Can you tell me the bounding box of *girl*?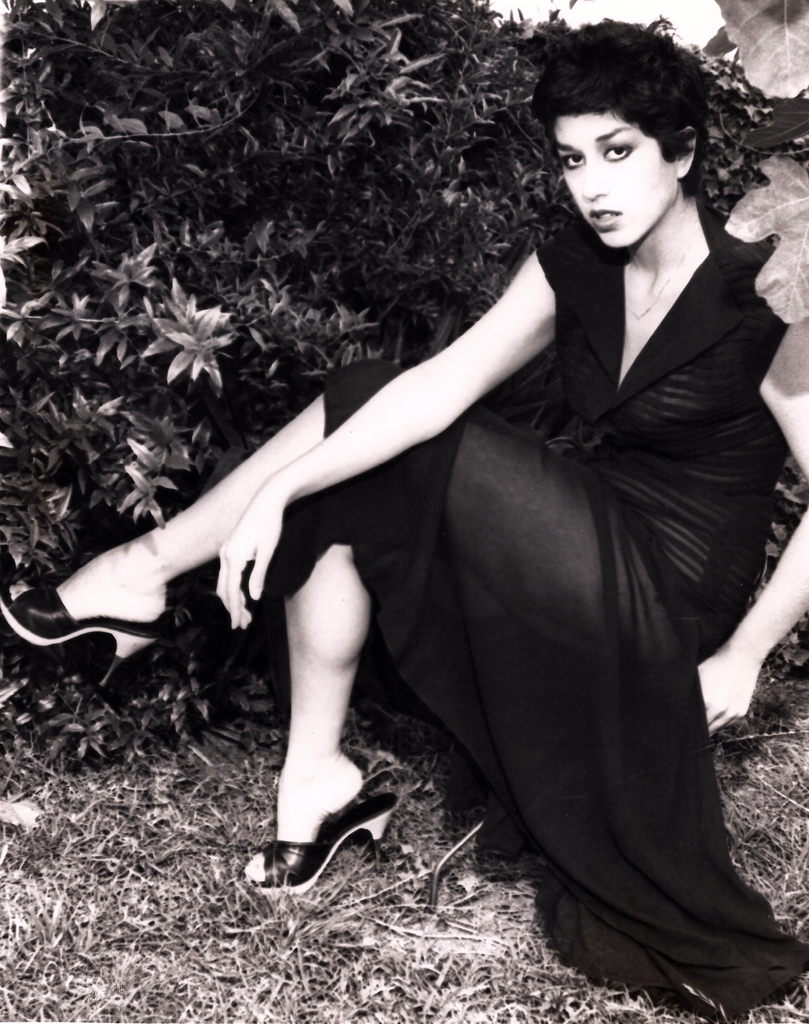
(left=9, top=24, right=808, bottom=1023).
